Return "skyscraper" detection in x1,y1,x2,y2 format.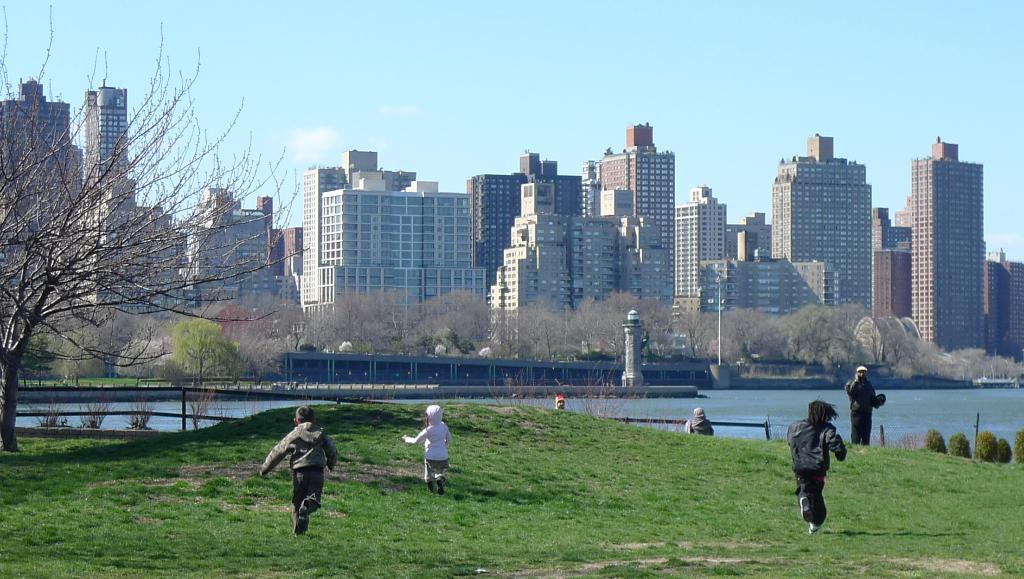
88,85,127,208.
